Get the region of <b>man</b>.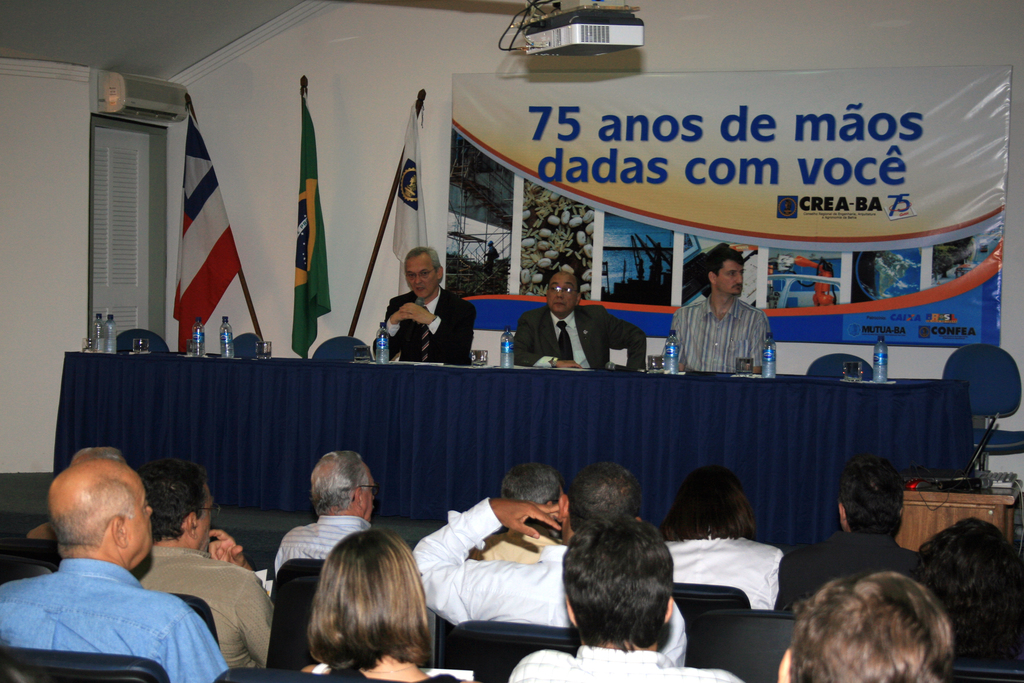
(774,463,916,613).
